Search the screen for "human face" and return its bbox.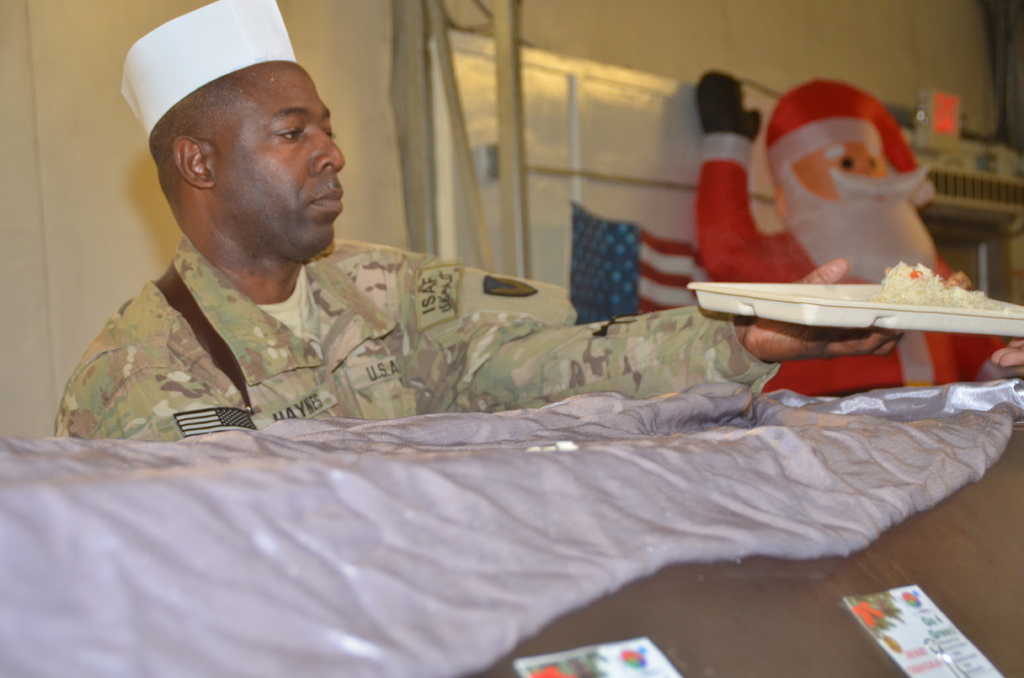
Found: [left=793, top=146, right=906, bottom=196].
